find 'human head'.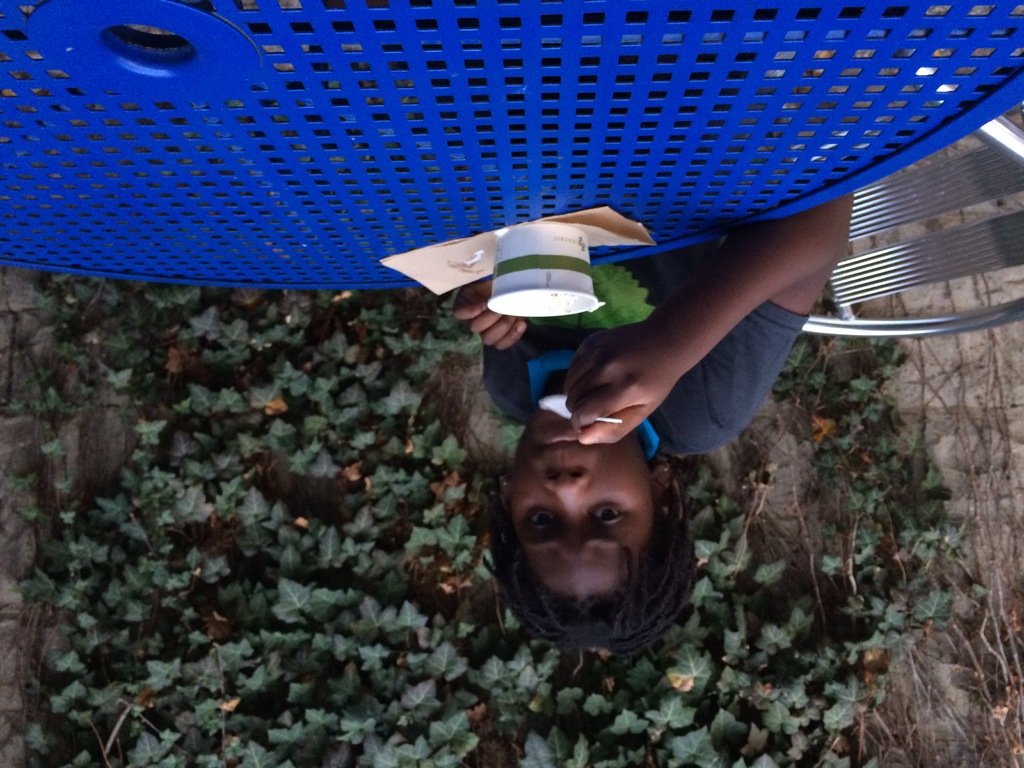
l=501, t=427, r=673, b=614.
